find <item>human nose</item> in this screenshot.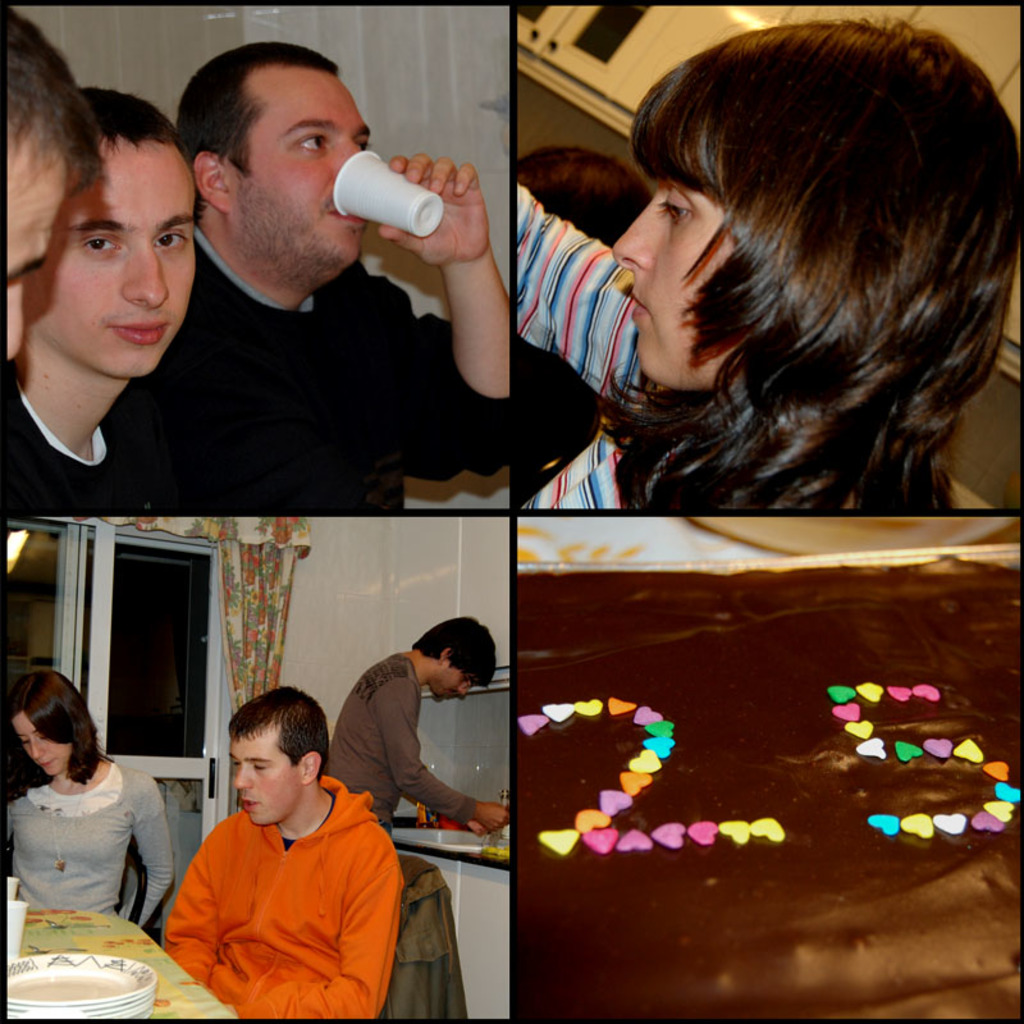
The bounding box for <item>human nose</item> is crop(604, 193, 663, 271).
